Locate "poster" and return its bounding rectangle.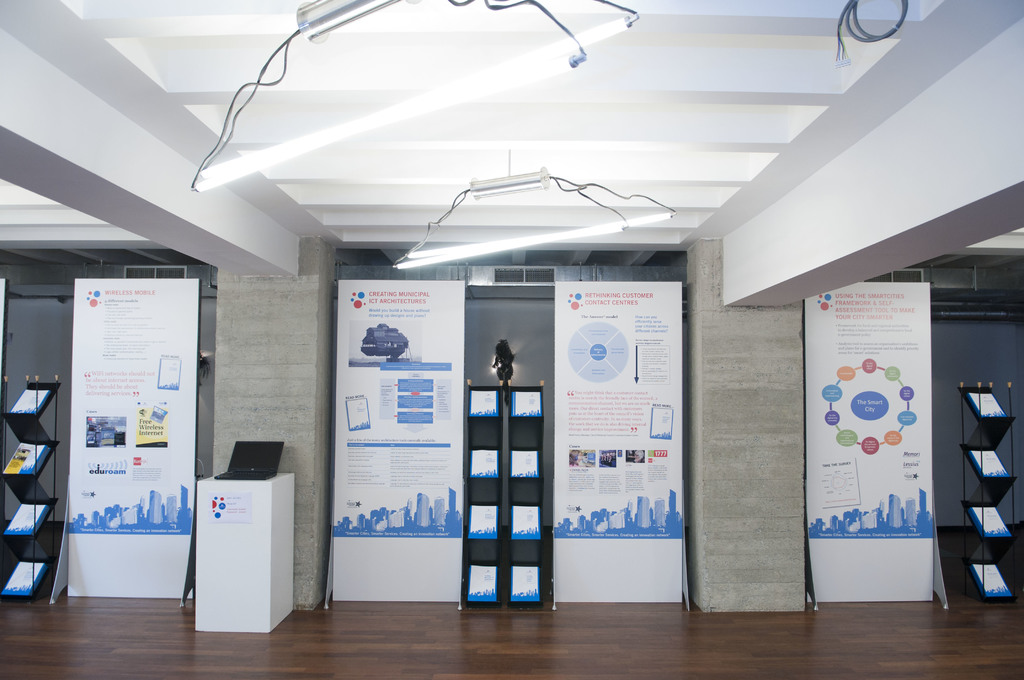
330, 278, 467, 602.
